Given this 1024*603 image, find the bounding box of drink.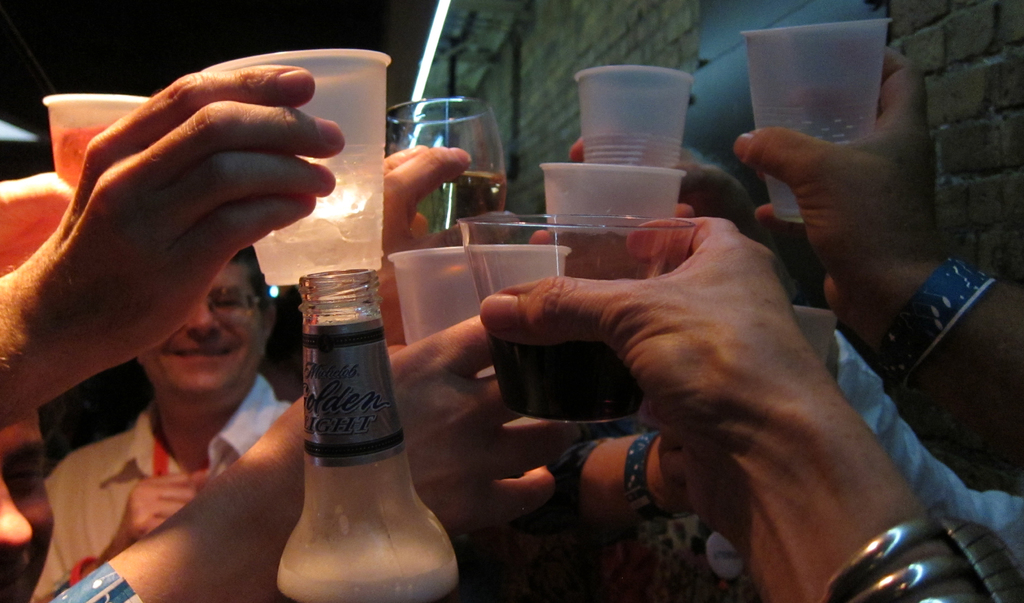
[415, 170, 506, 240].
